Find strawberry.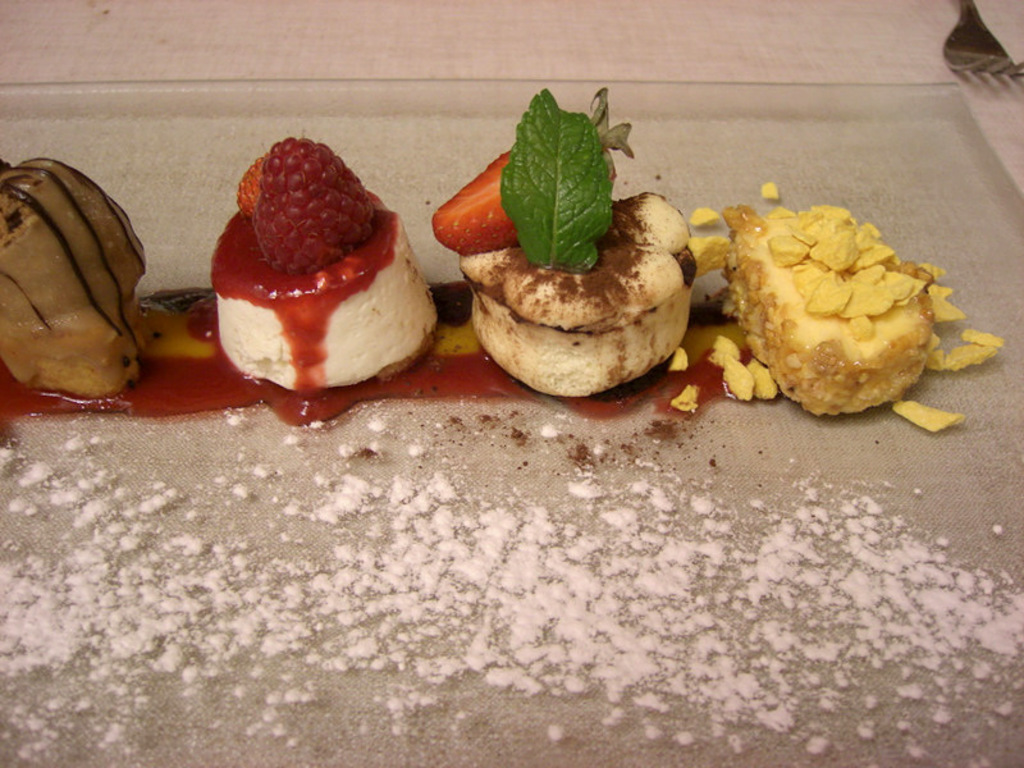
region(429, 82, 634, 253).
